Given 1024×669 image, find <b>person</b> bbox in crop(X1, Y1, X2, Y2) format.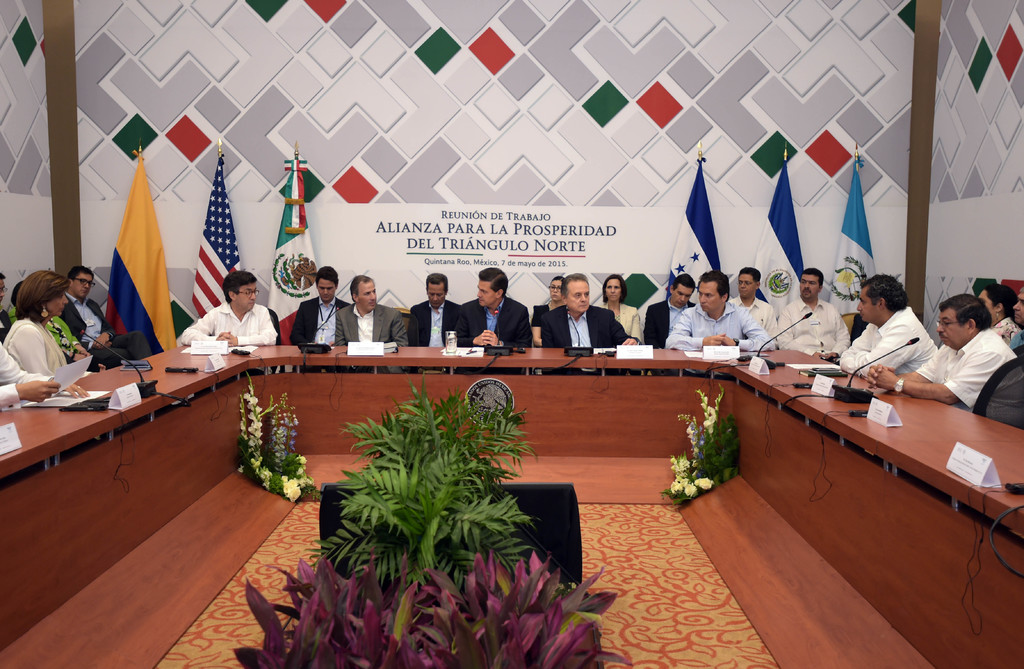
crop(196, 266, 262, 369).
